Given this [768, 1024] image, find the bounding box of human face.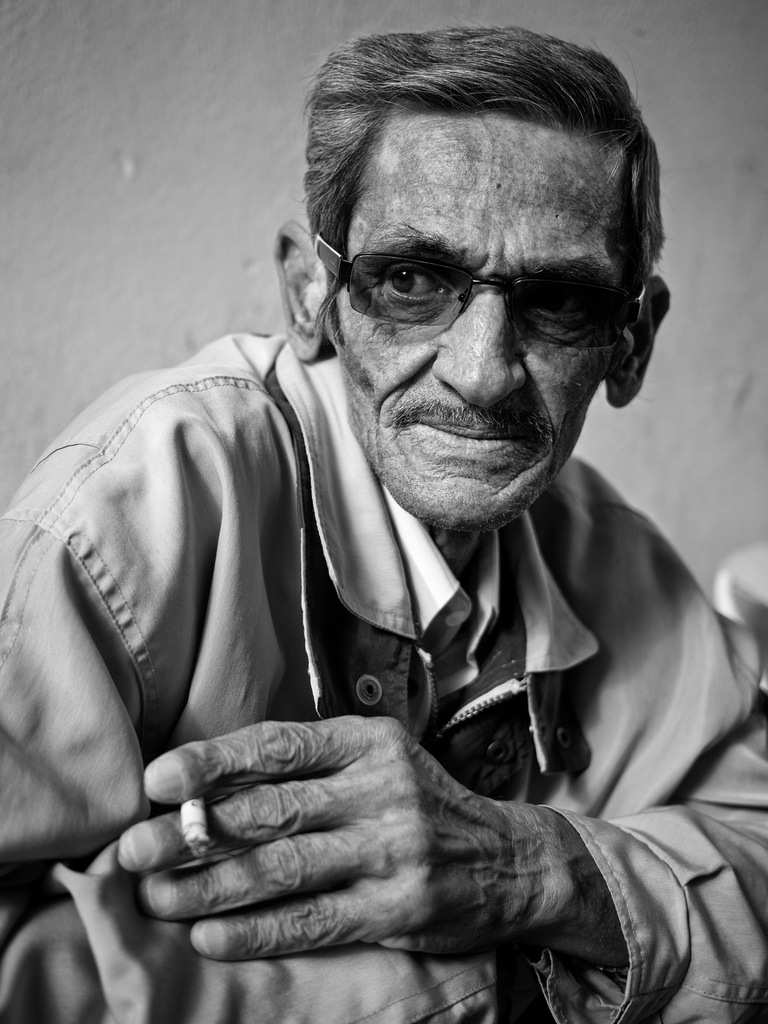
locate(332, 97, 627, 533).
